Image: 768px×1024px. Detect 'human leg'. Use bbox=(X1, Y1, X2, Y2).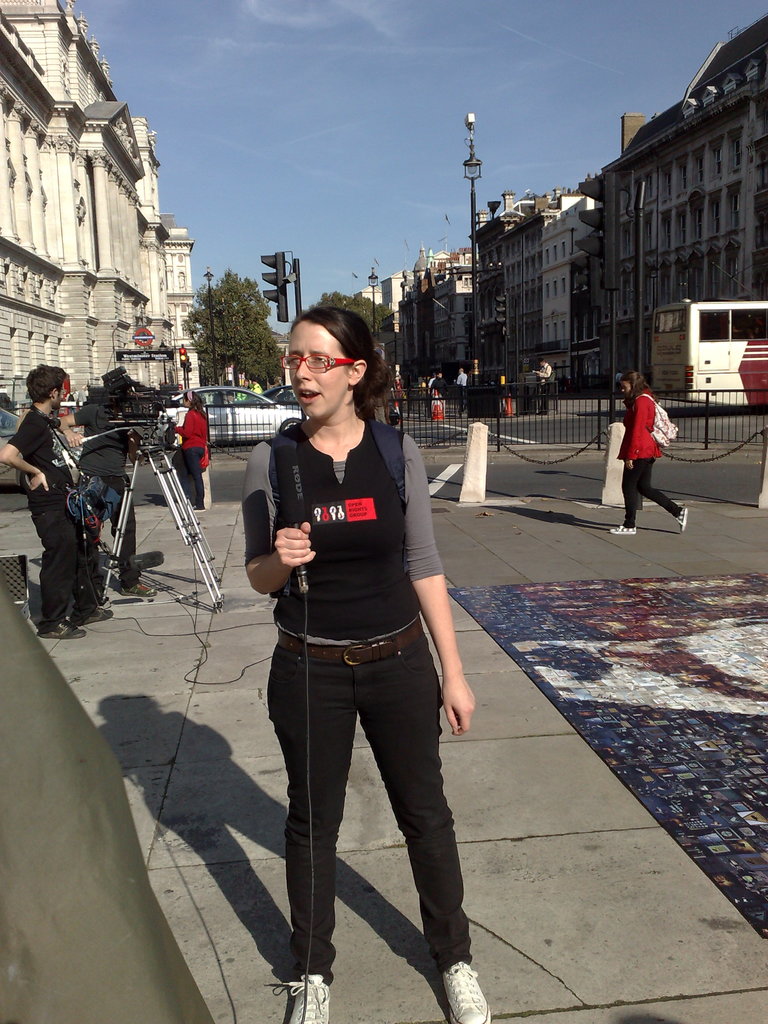
bbox=(72, 496, 108, 619).
